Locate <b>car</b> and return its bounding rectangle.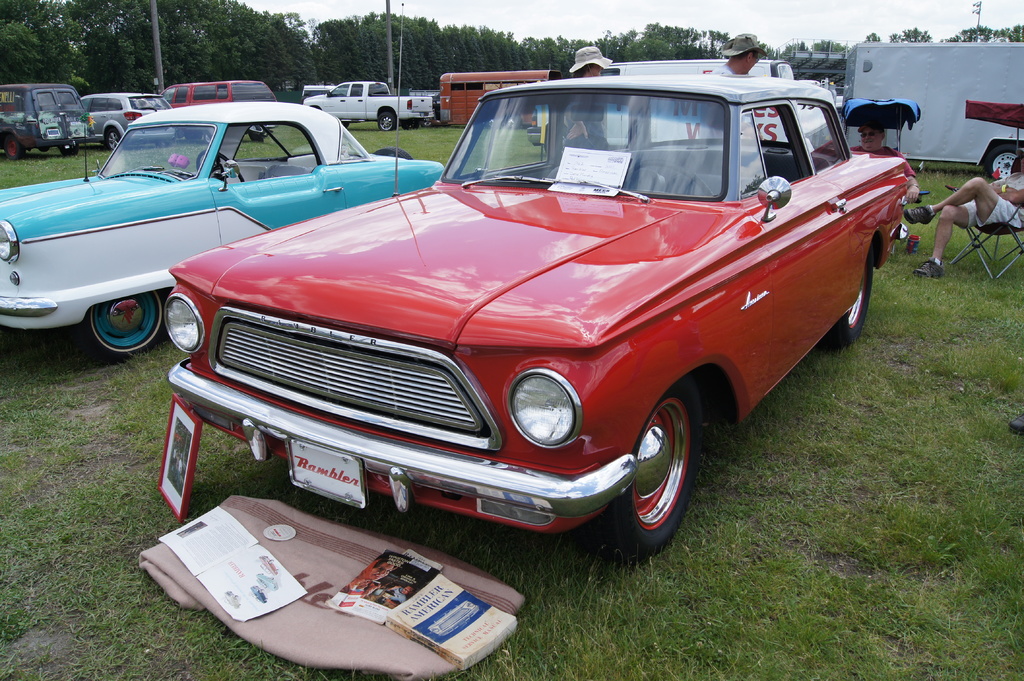
left=81, top=91, right=176, bottom=151.
